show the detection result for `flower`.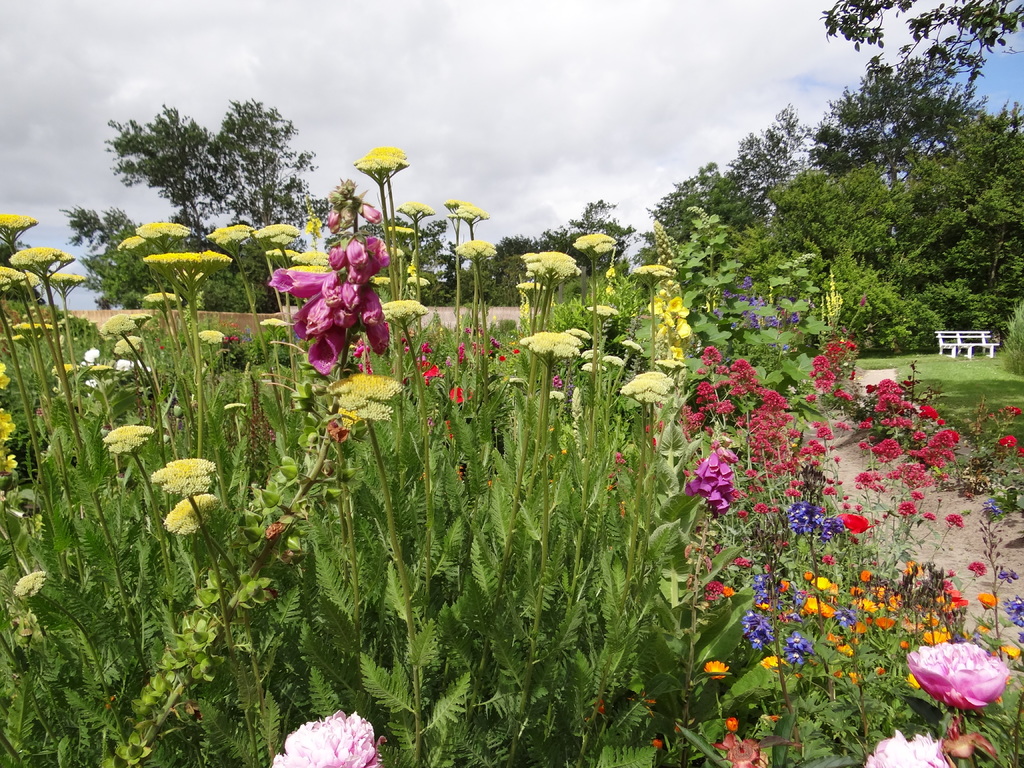
<region>397, 203, 431, 214</region>.
